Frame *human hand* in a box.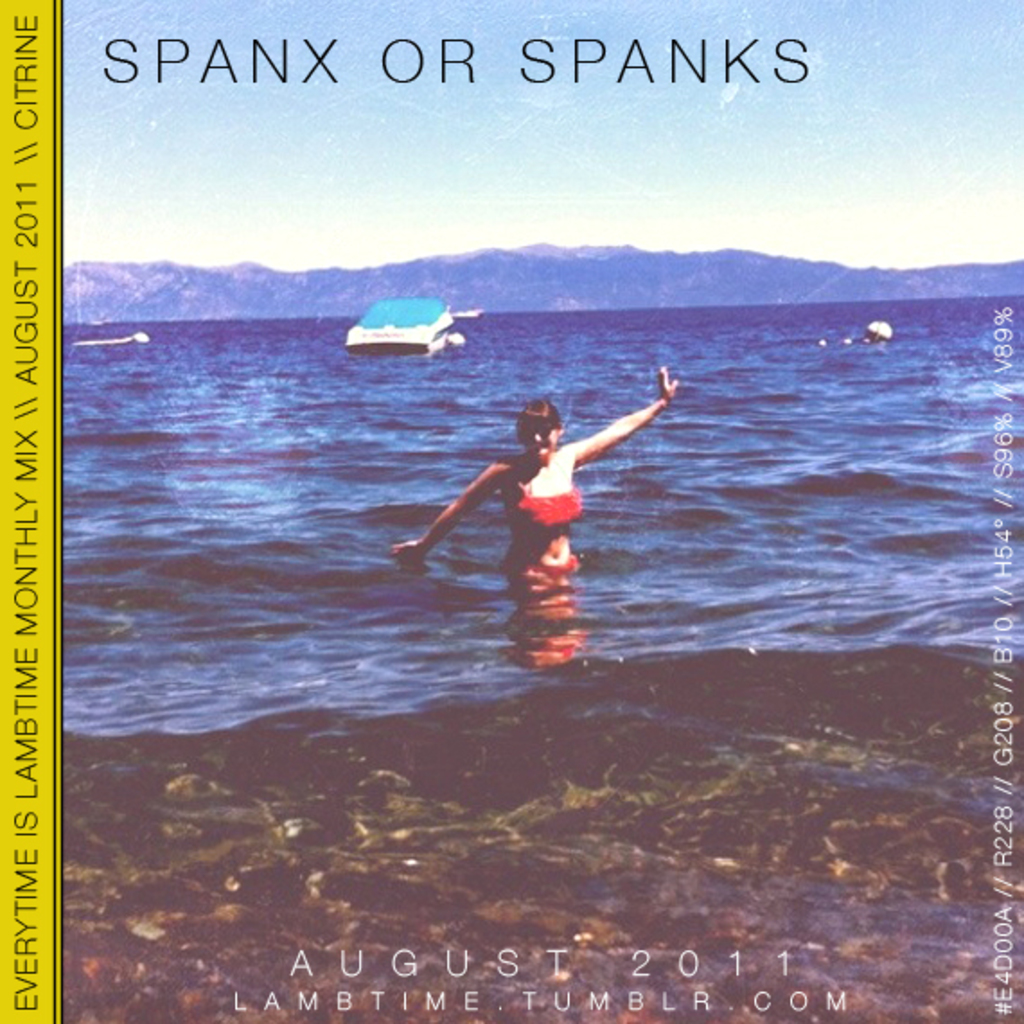
<box>661,365,679,397</box>.
